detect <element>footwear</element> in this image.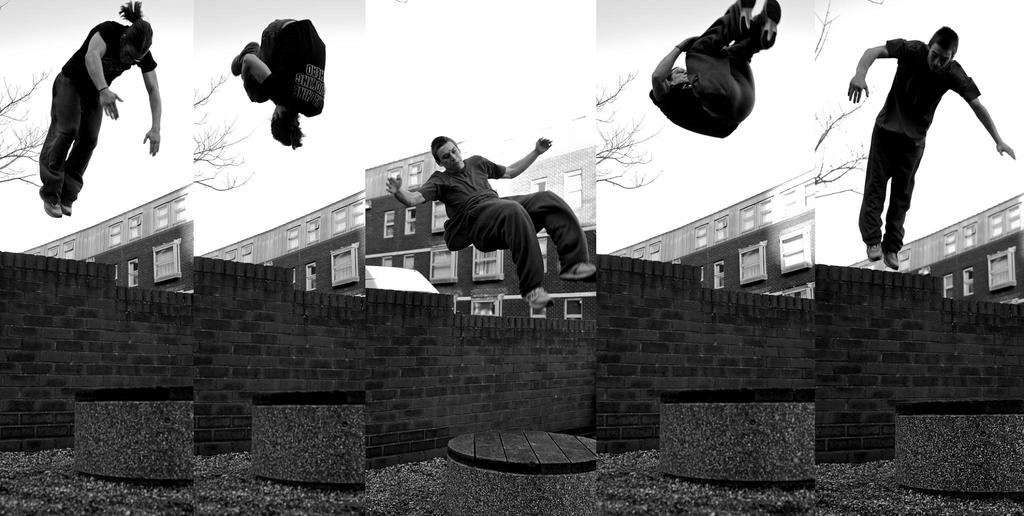
Detection: x1=525, y1=287, x2=559, y2=310.
